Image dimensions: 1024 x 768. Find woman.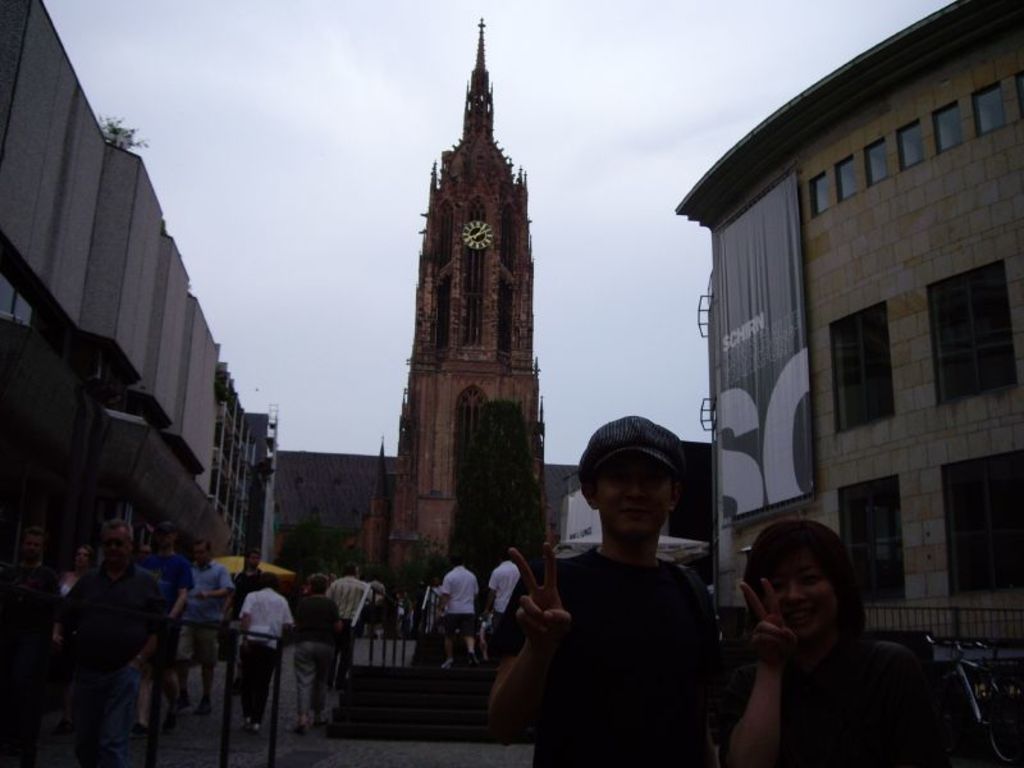
[x1=723, y1=515, x2=936, y2=759].
